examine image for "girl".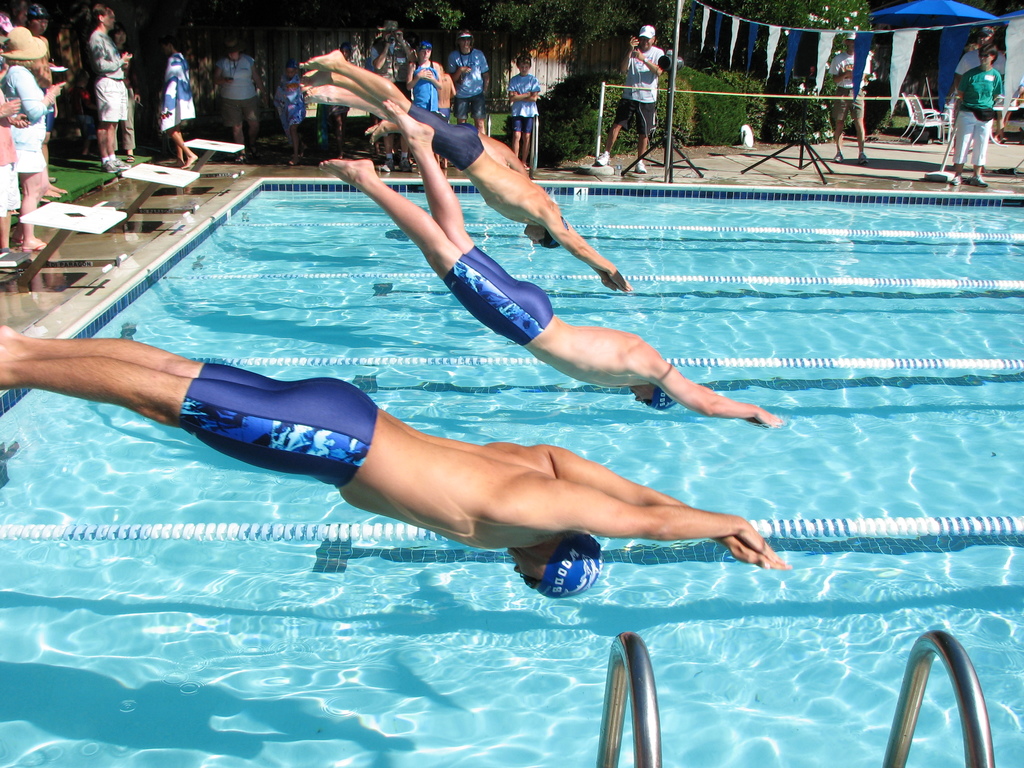
Examination result: (left=951, top=36, right=1004, bottom=183).
